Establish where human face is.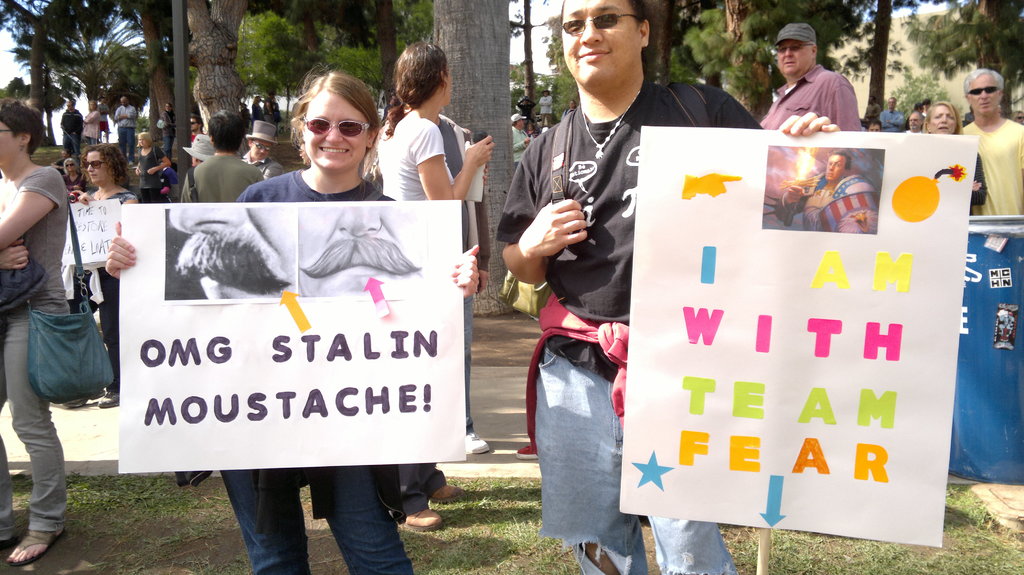
Established at bbox(925, 100, 954, 136).
